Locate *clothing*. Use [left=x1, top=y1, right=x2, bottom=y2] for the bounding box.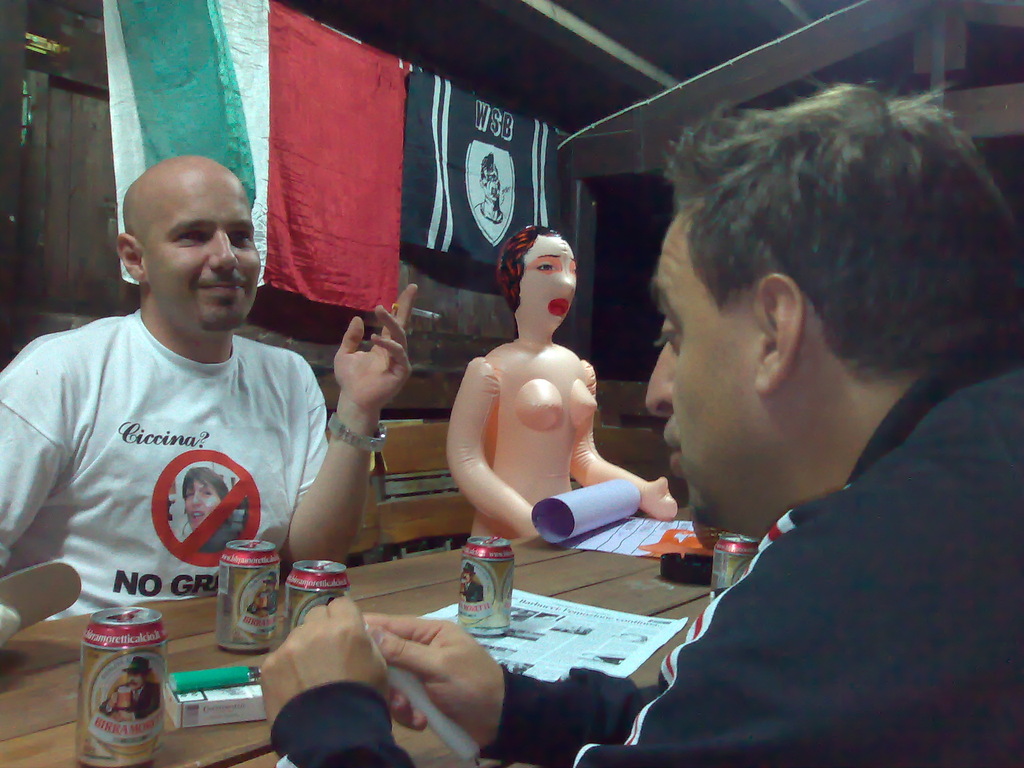
[left=269, top=324, right=1023, bottom=767].
